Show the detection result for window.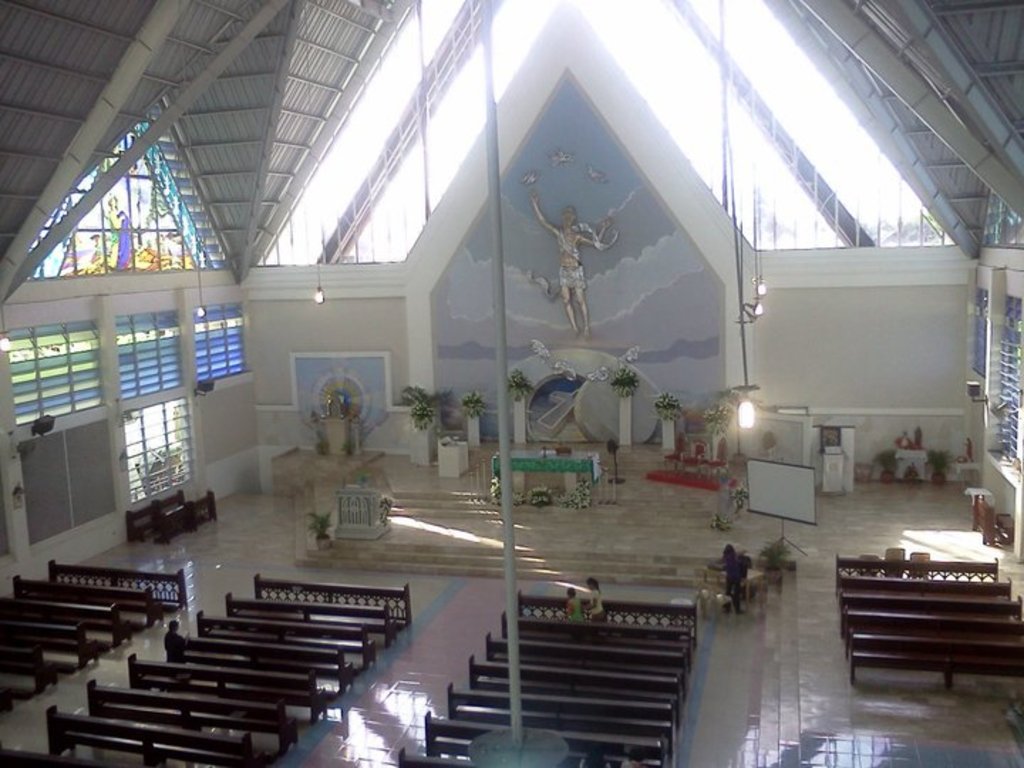
x1=112, y1=387, x2=178, y2=509.
